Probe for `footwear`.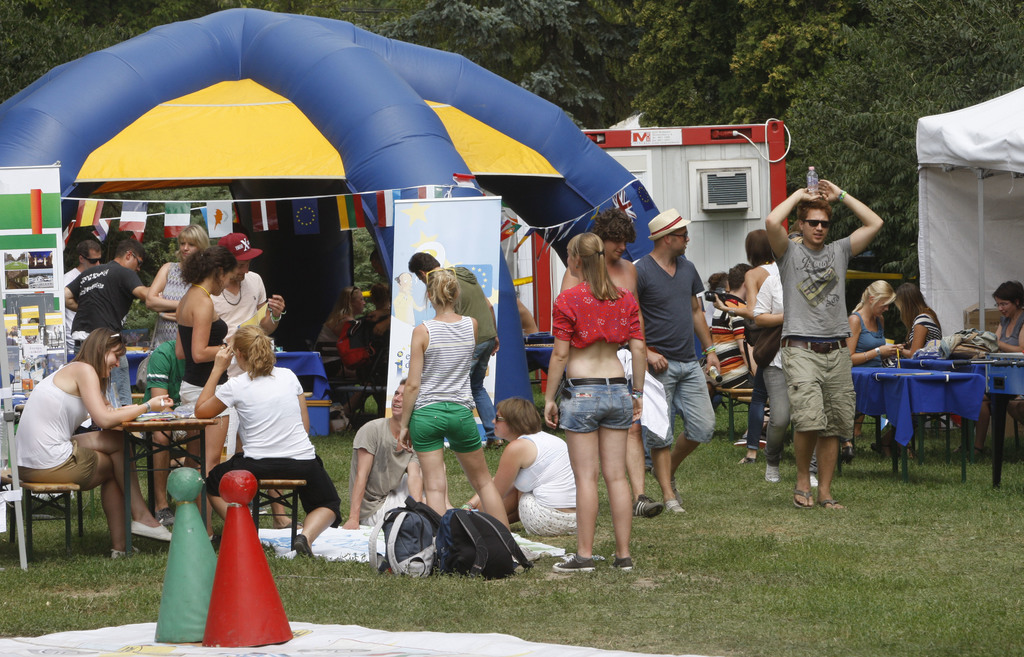
Probe result: (967, 447, 984, 460).
